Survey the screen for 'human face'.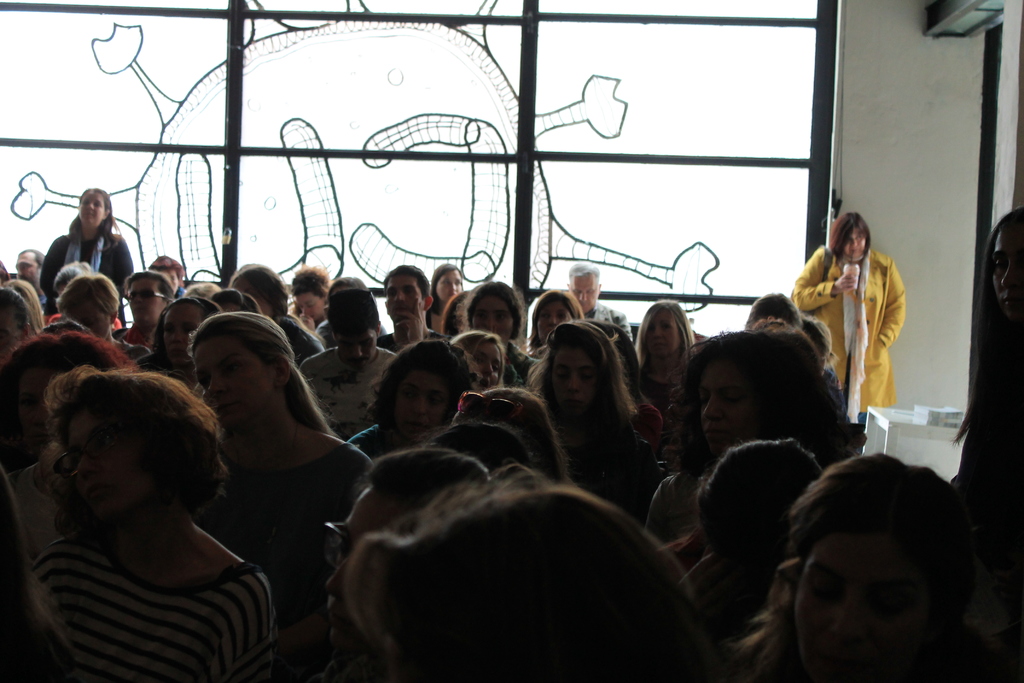
Survey found: bbox=(387, 361, 454, 445).
